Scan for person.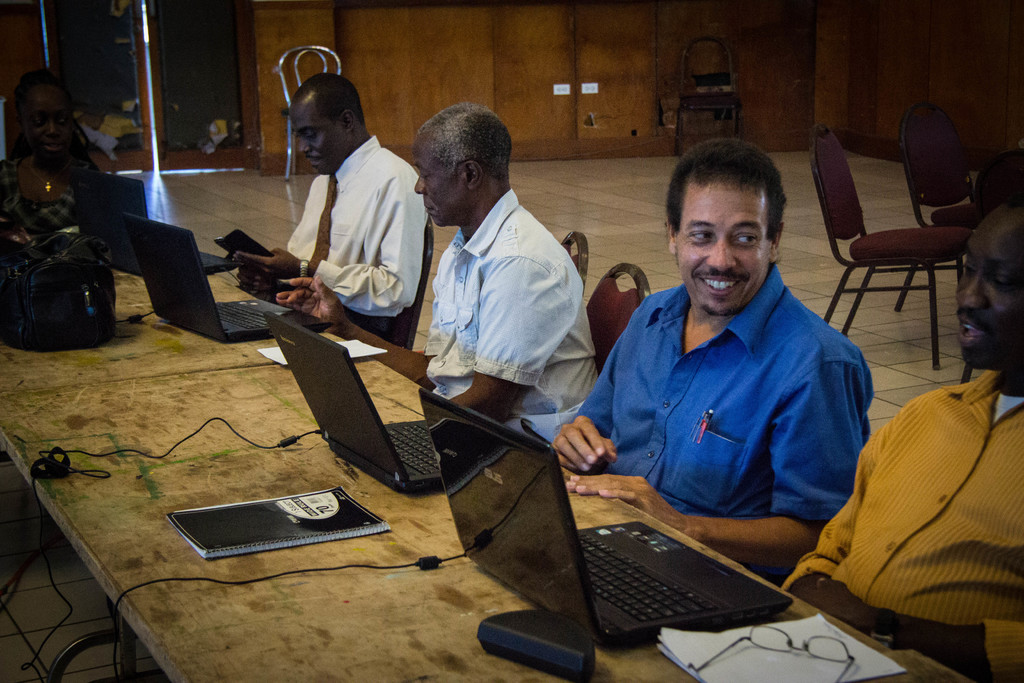
Scan result: <box>0,65,110,241</box>.
